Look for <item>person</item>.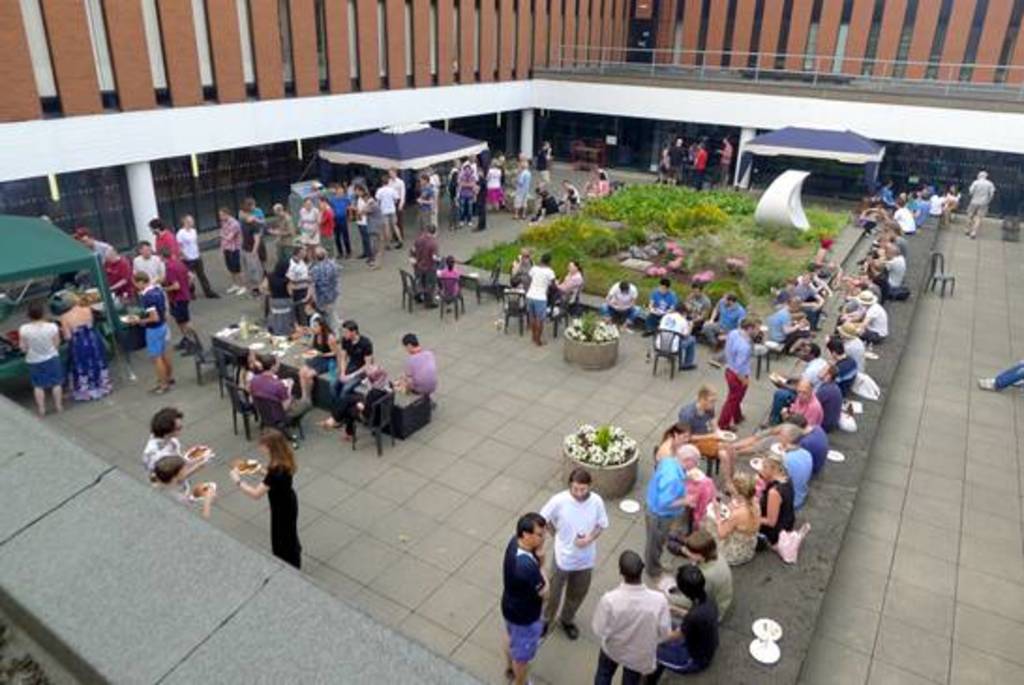
Found: 448/175/463/223.
